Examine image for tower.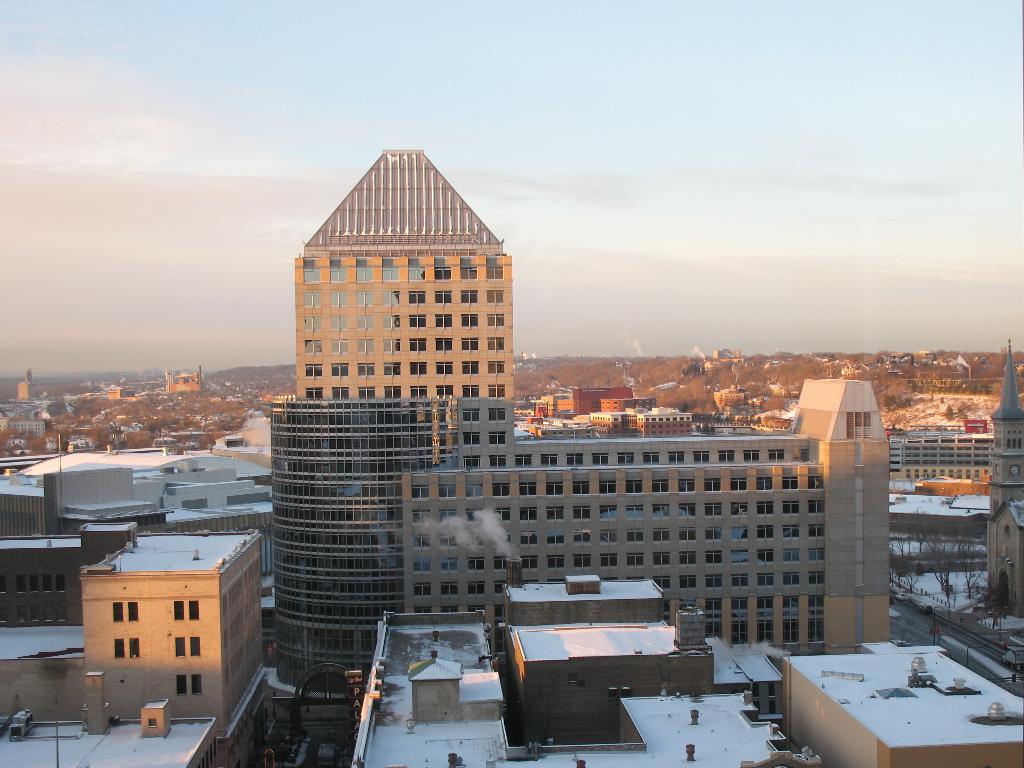
Examination result: (981,343,1023,550).
